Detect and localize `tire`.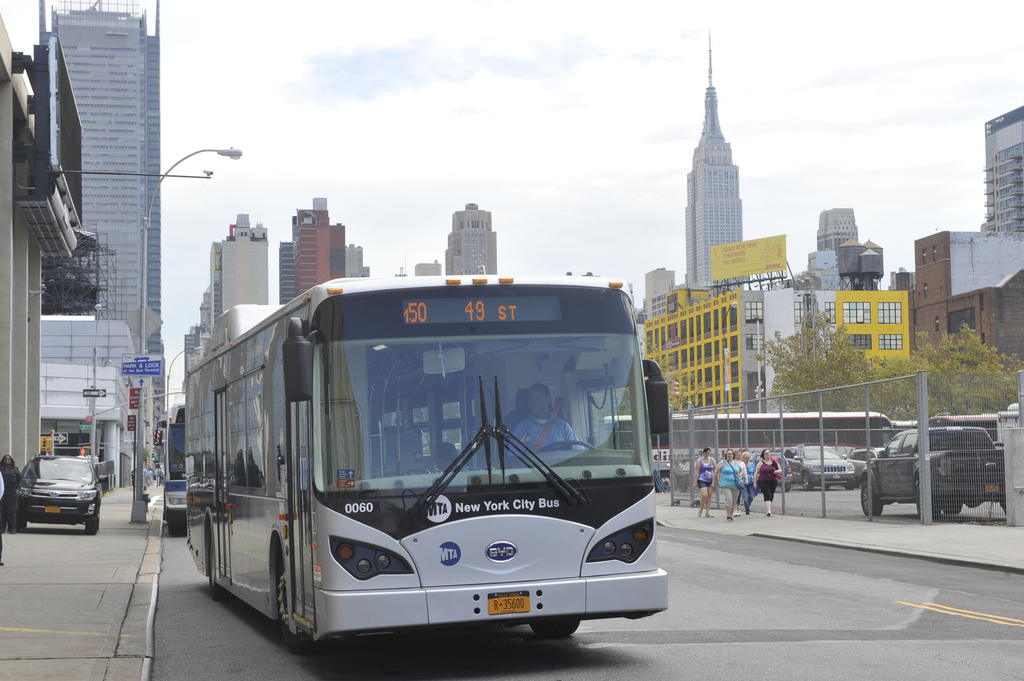
Localized at l=802, t=472, r=808, b=488.
